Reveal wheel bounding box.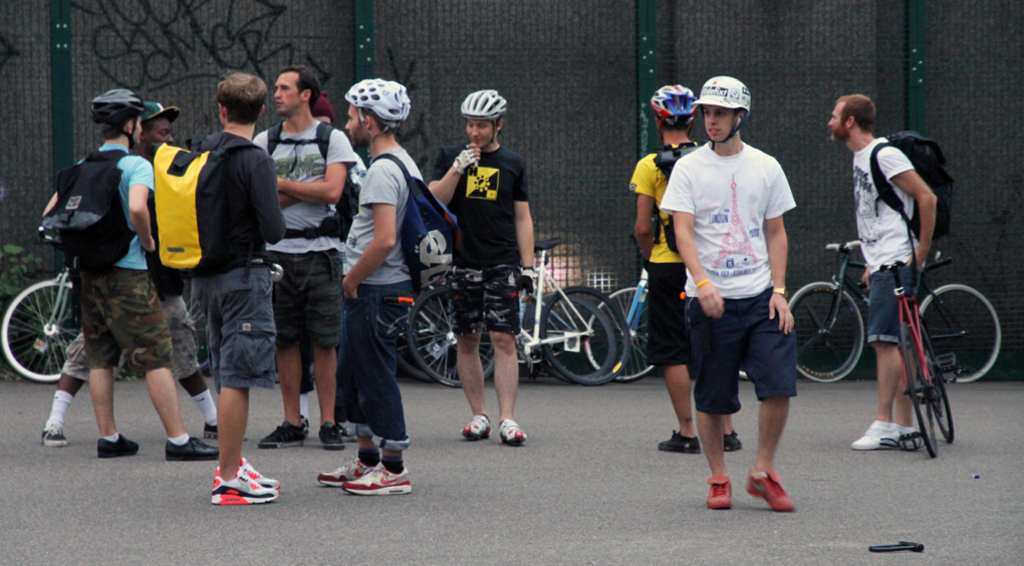
Revealed: detection(415, 284, 502, 384).
